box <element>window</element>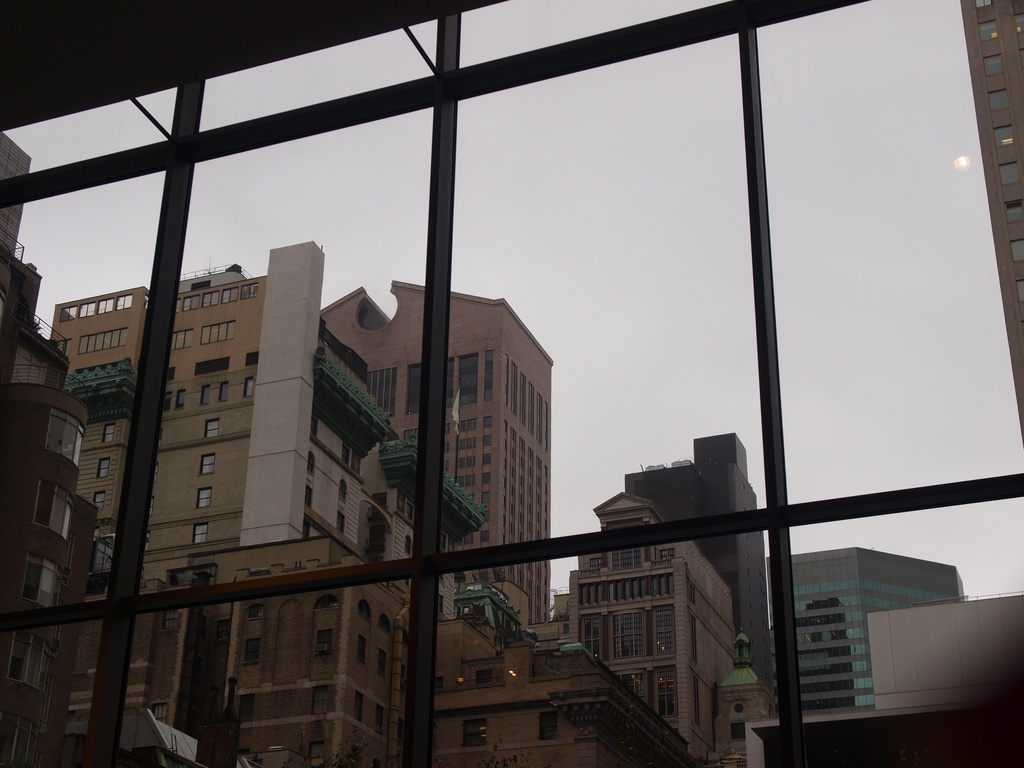
bbox=[356, 692, 364, 726]
